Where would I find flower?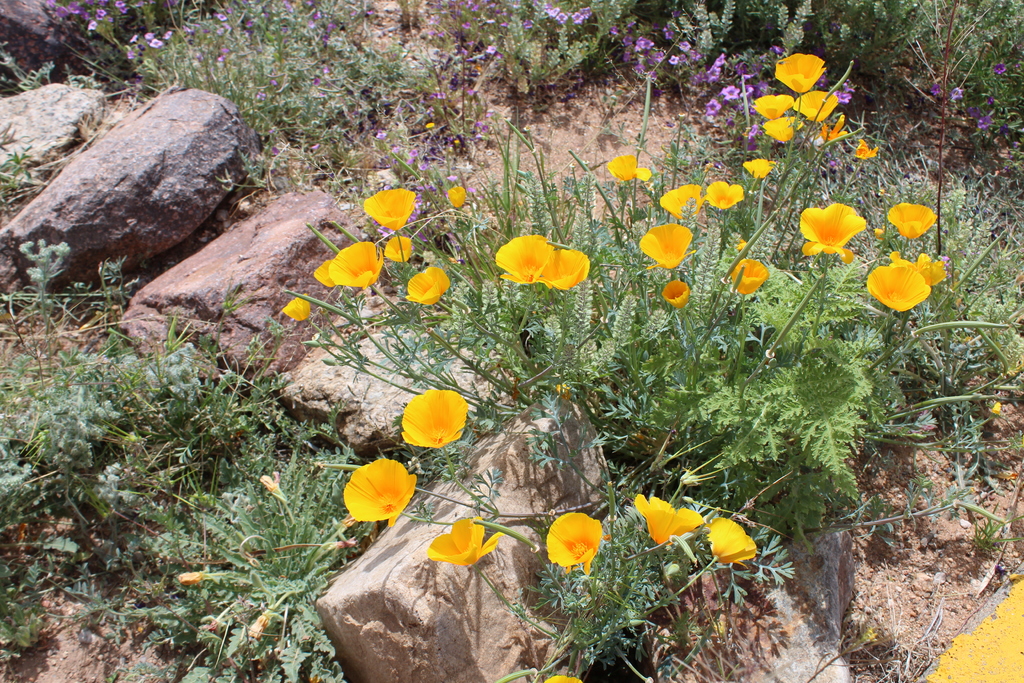
At [left=279, top=289, right=312, bottom=320].
